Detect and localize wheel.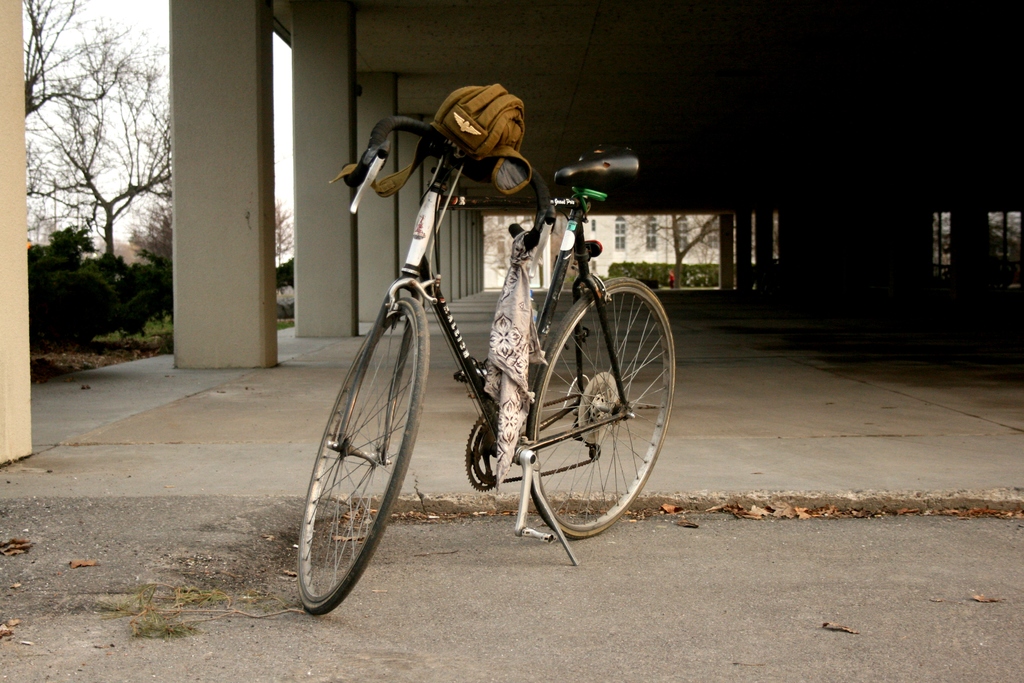
Localized at 527/295/660/538.
